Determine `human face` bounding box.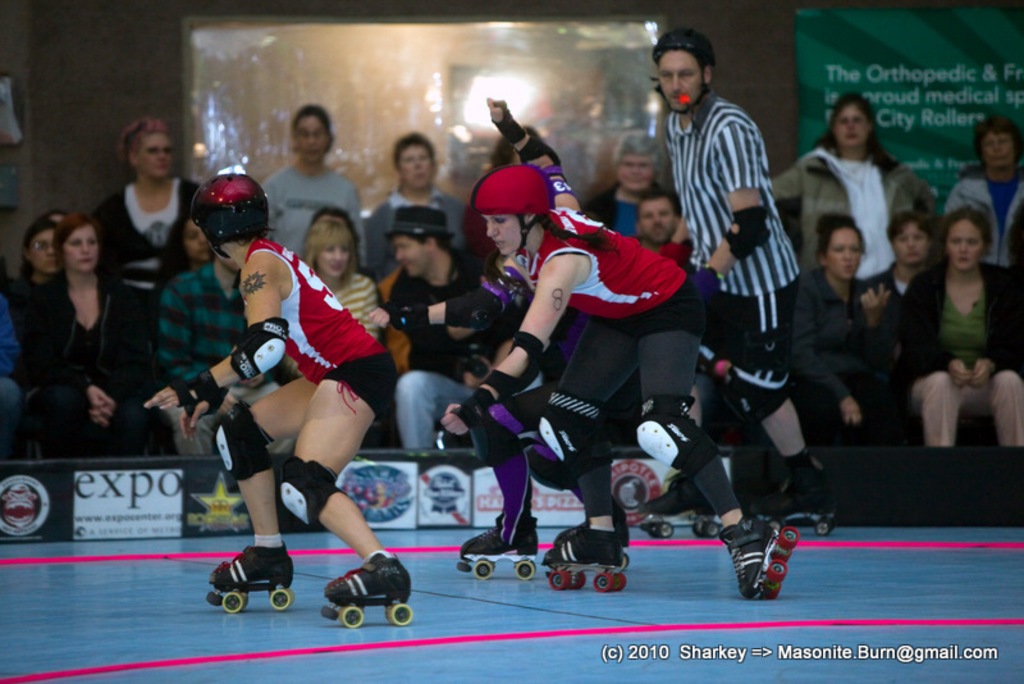
Determined: [left=640, top=192, right=673, bottom=240].
